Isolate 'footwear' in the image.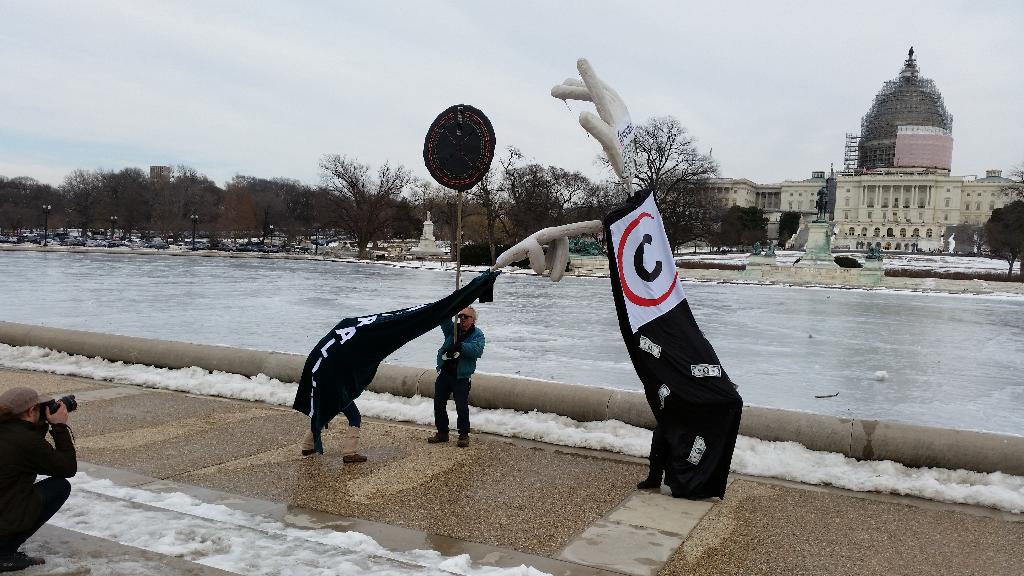
Isolated region: 459/433/471/446.
